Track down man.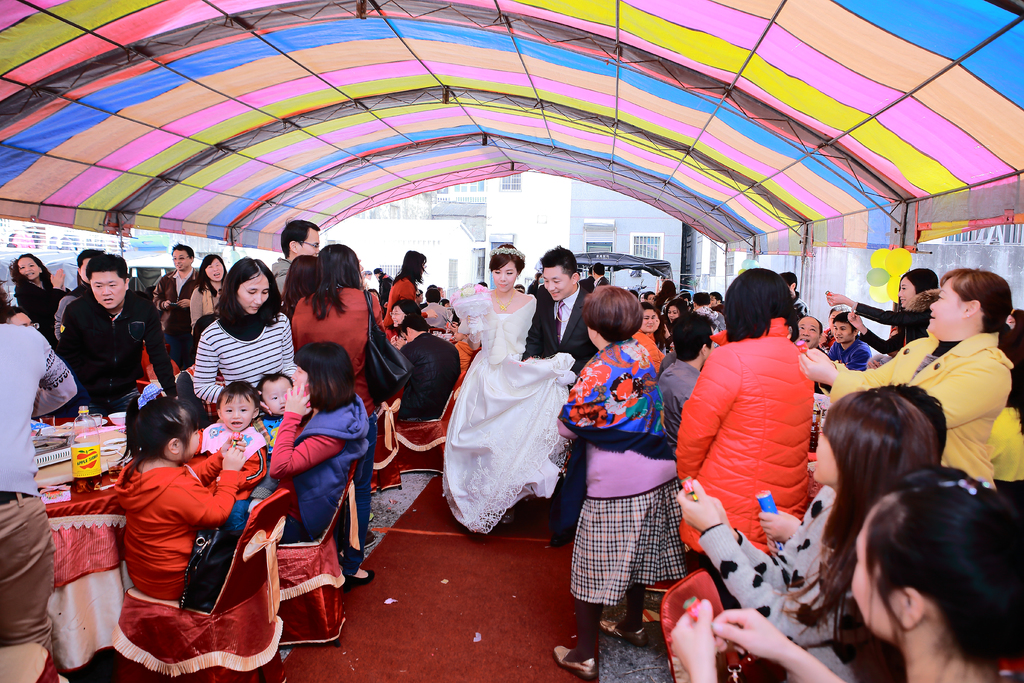
Tracked to left=796, top=313, right=820, bottom=345.
